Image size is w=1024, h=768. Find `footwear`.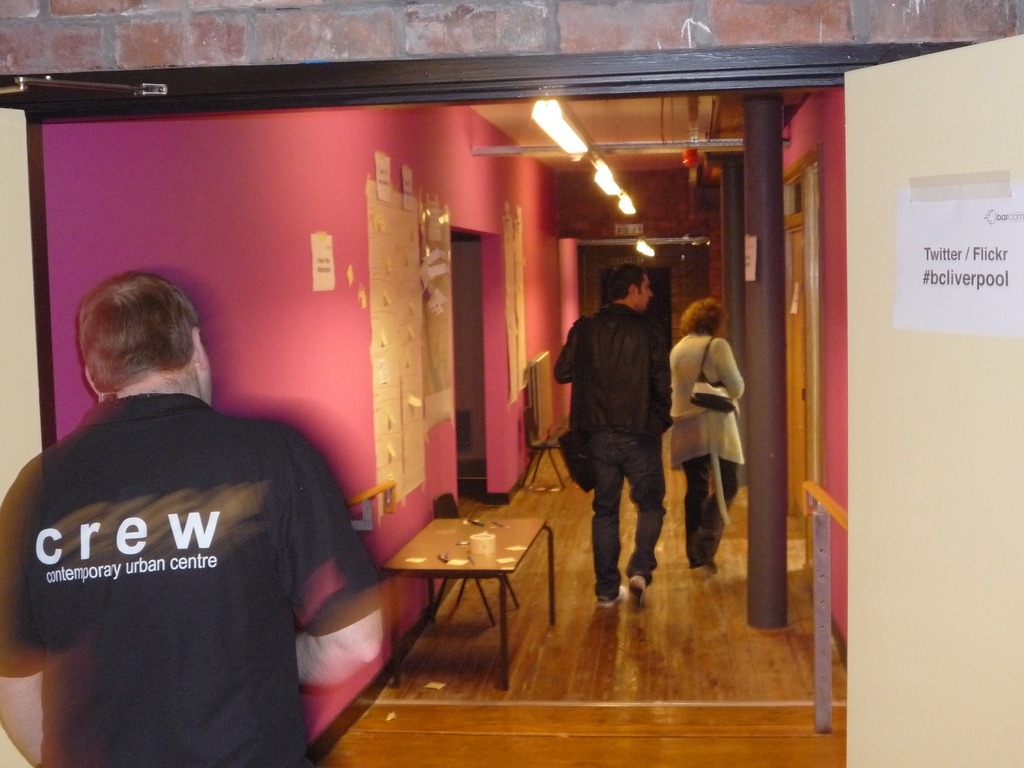
bbox=[688, 561, 707, 575].
